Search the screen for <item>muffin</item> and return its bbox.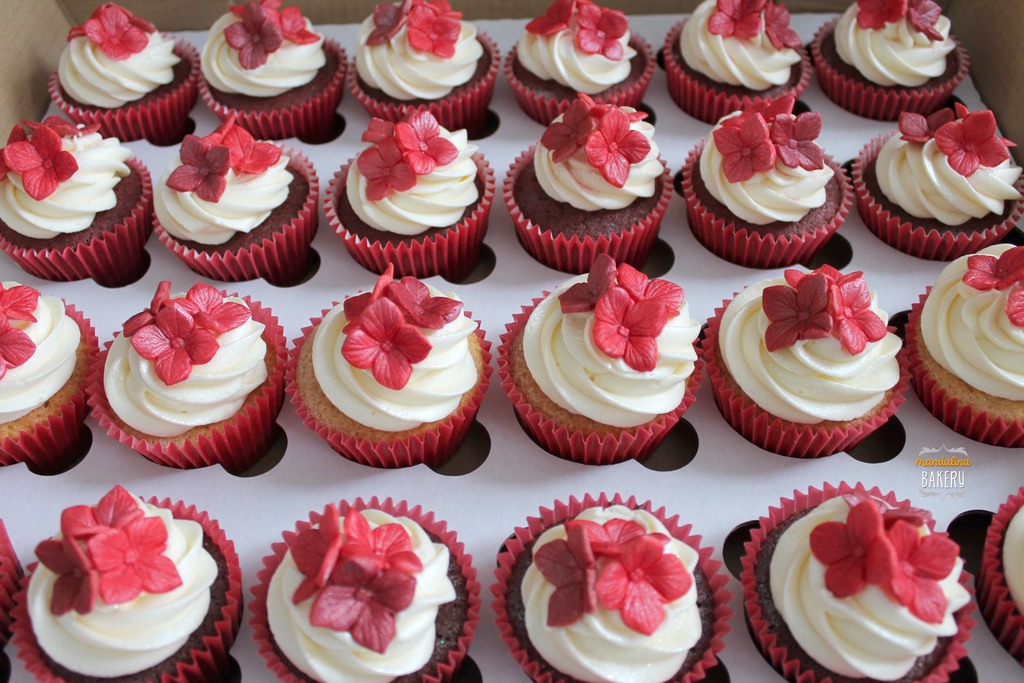
Found: 0,513,26,641.
